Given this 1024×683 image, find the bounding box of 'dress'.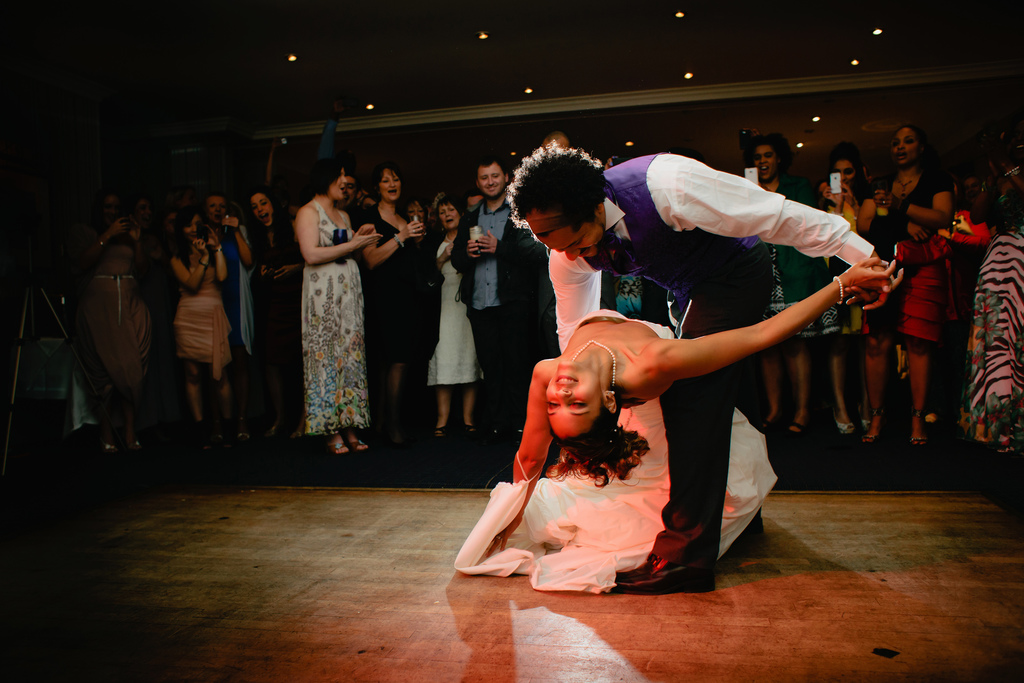
rect(220, 226, 255, 363).
